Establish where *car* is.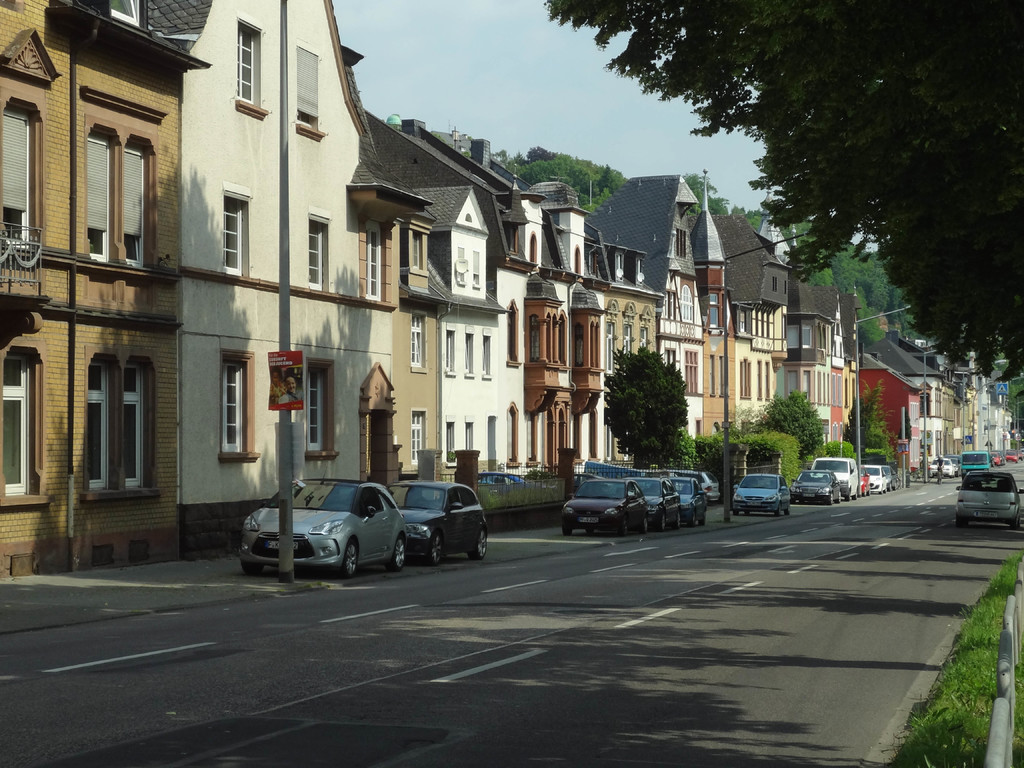
Established at <bbox>666, 465, 721, 502</bbox>.
